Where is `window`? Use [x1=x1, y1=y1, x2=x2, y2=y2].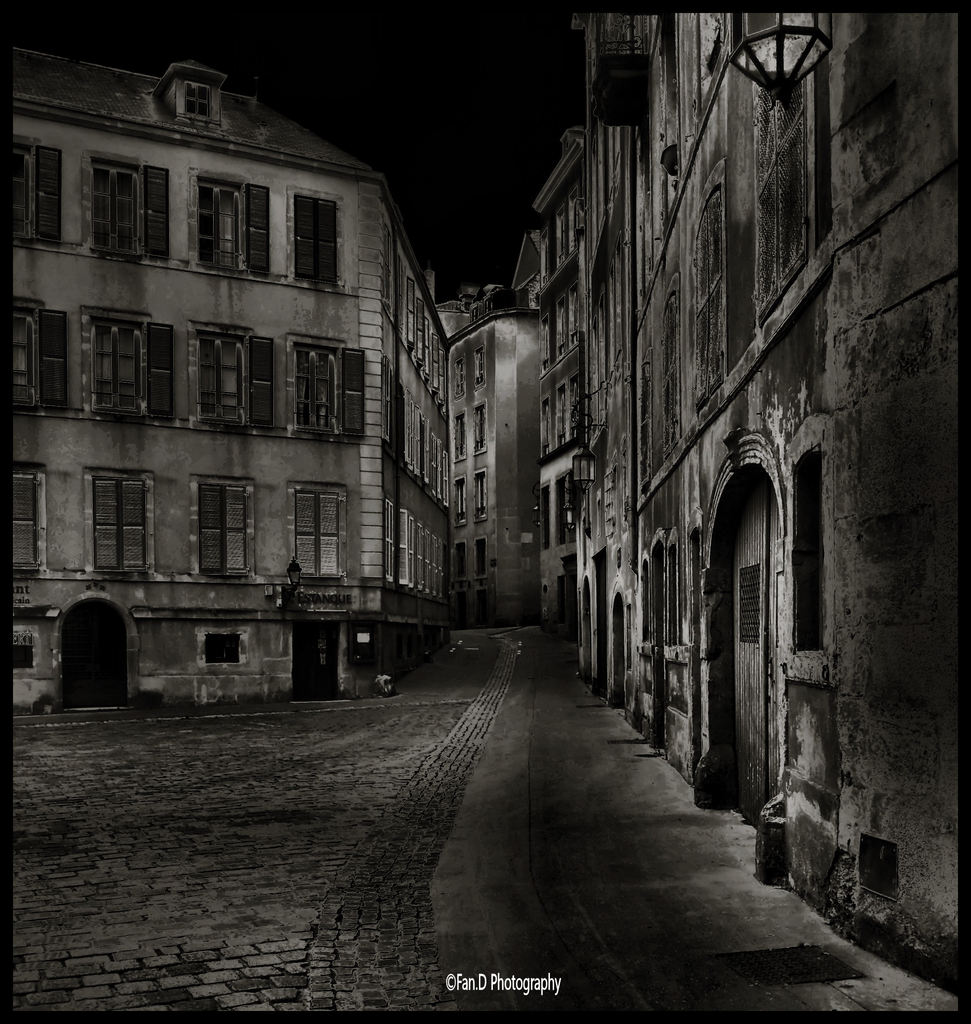
[x1=474, y1=540, x2=488, y2=581].
